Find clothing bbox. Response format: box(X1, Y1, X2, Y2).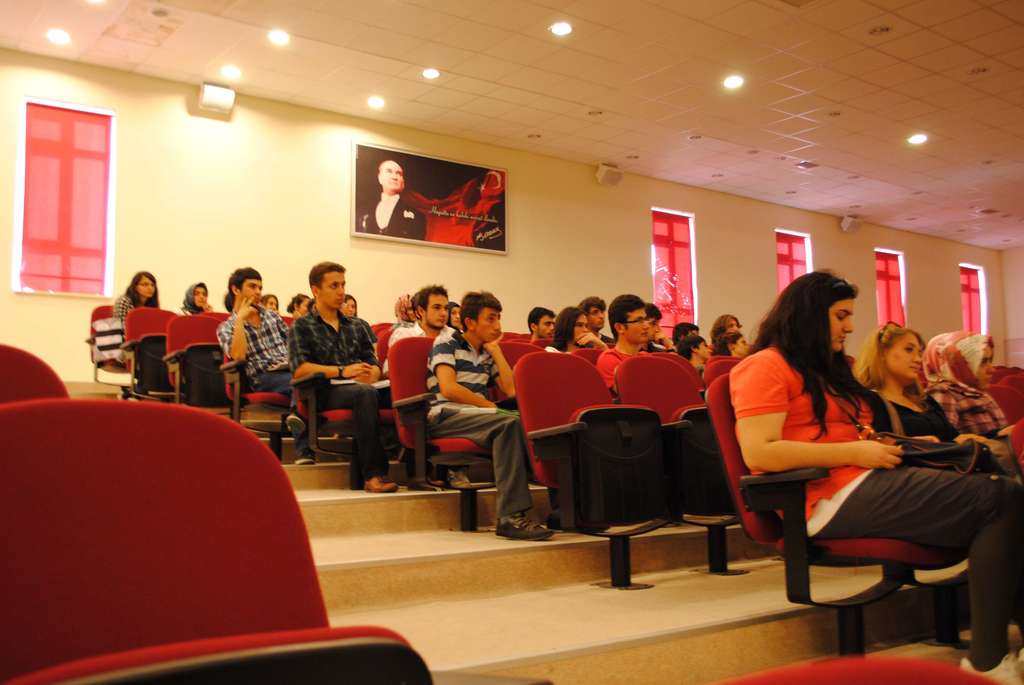
box(355, 192, 426, 238).
